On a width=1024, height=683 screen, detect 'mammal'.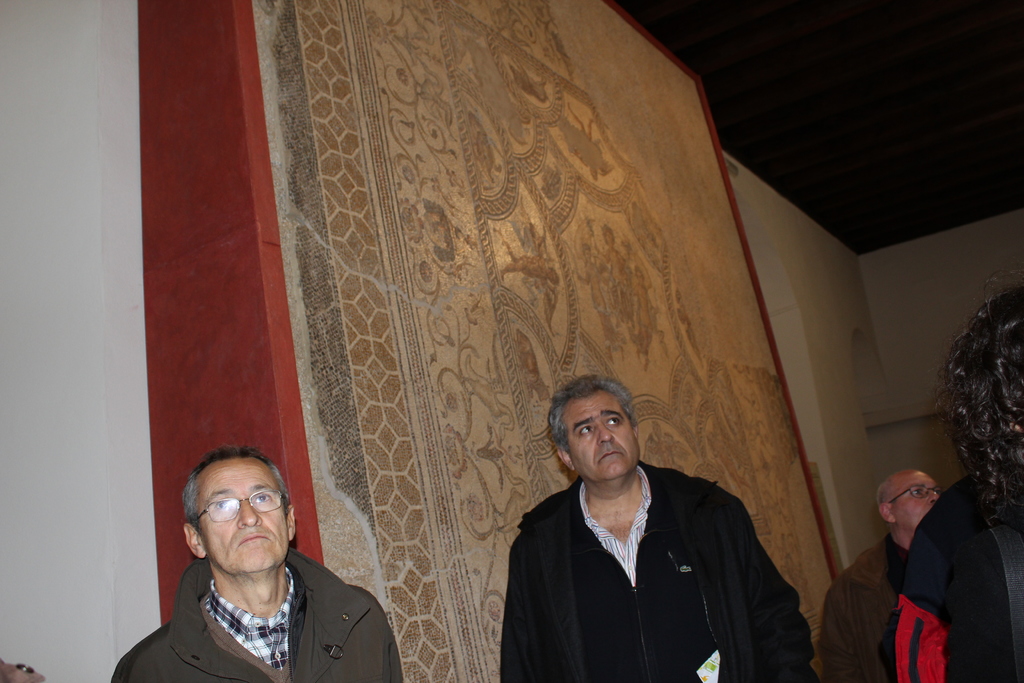
l=819, t=467, r=952, b=682.
